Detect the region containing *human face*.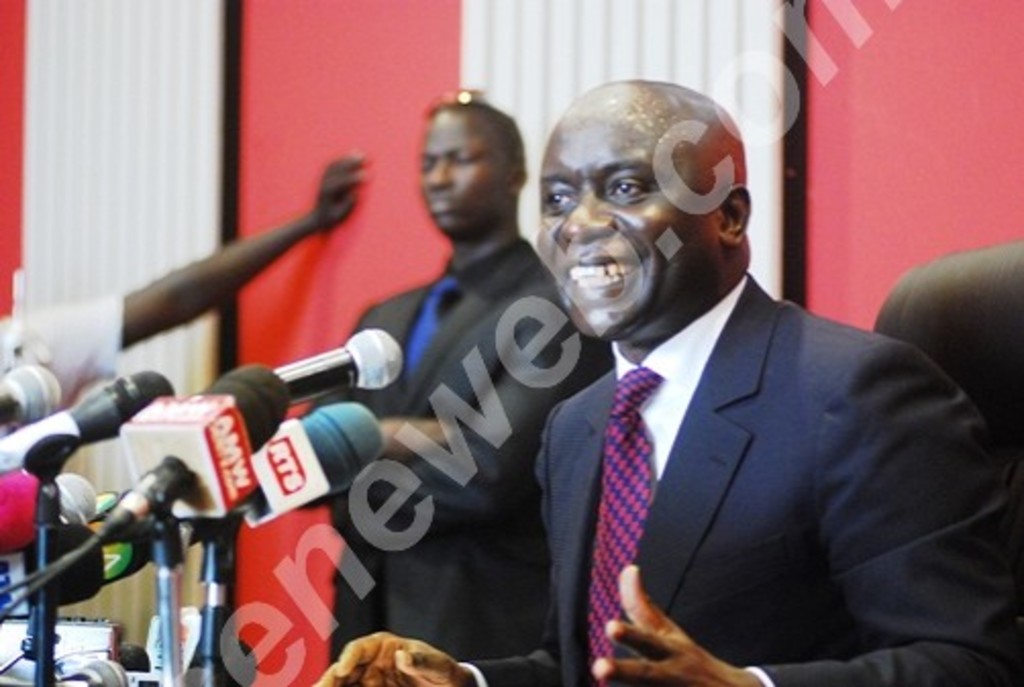
select_region(418, 112, 506, 230).
